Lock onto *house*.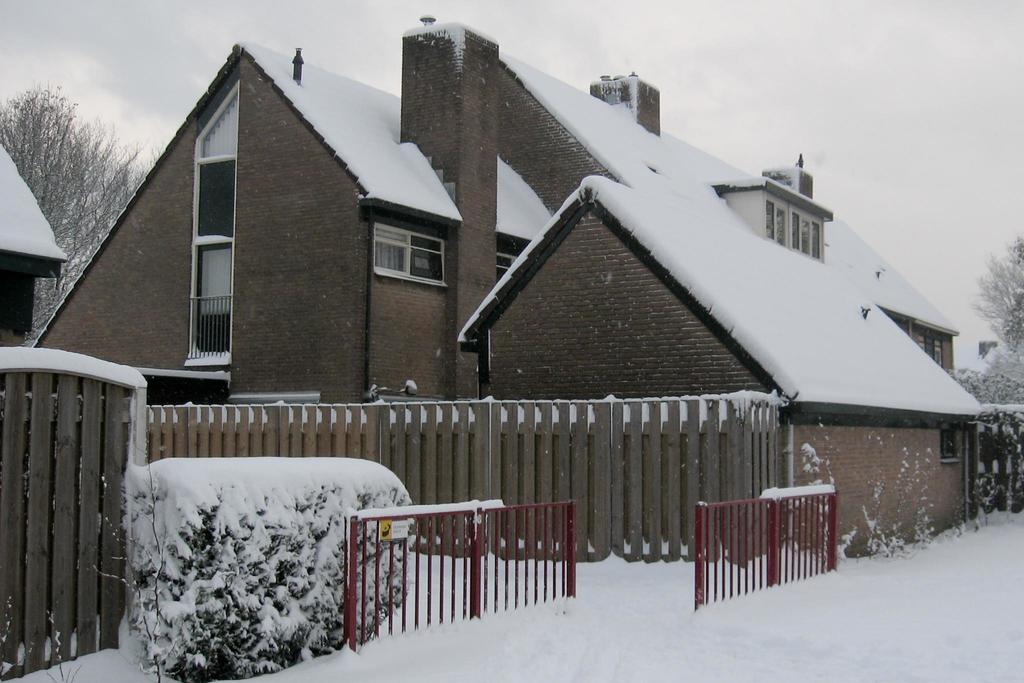
Locked: [left=33, top=19, right=957, bottom=557].
